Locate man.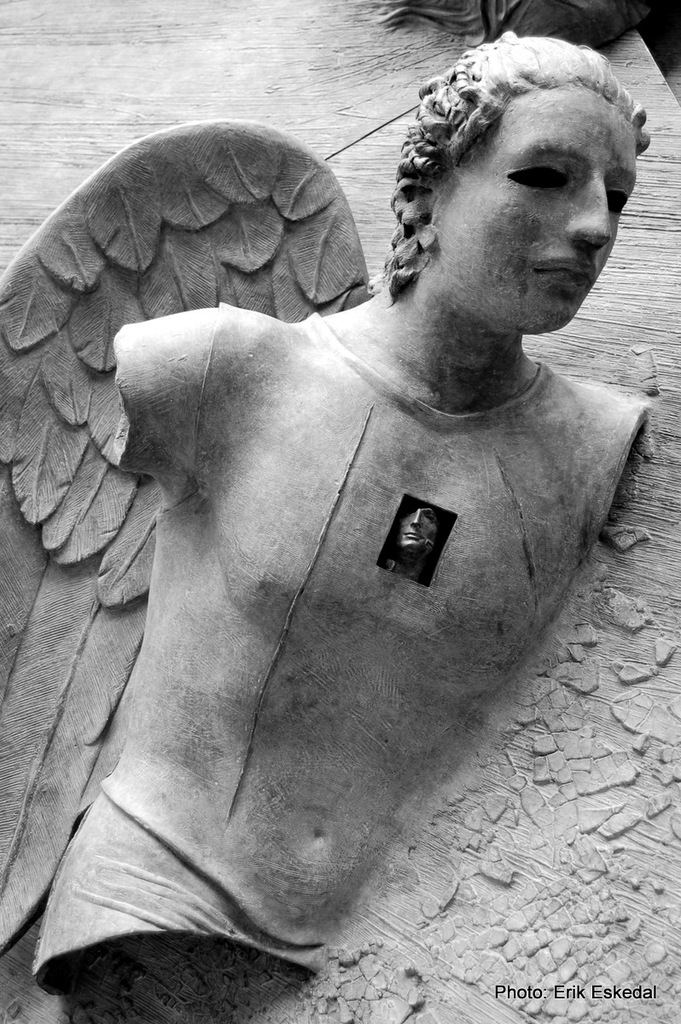
Bounding box: [x1=32, y1=25, x2=647, y2=991].
